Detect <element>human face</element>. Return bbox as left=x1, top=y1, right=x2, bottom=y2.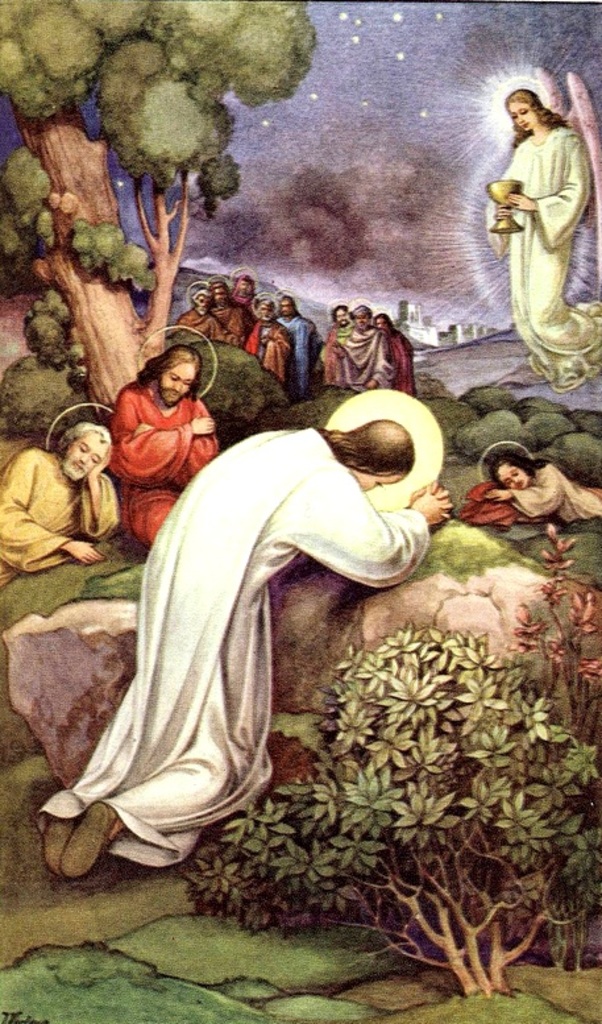
left=499, top=465, right=530, bottom=490.
